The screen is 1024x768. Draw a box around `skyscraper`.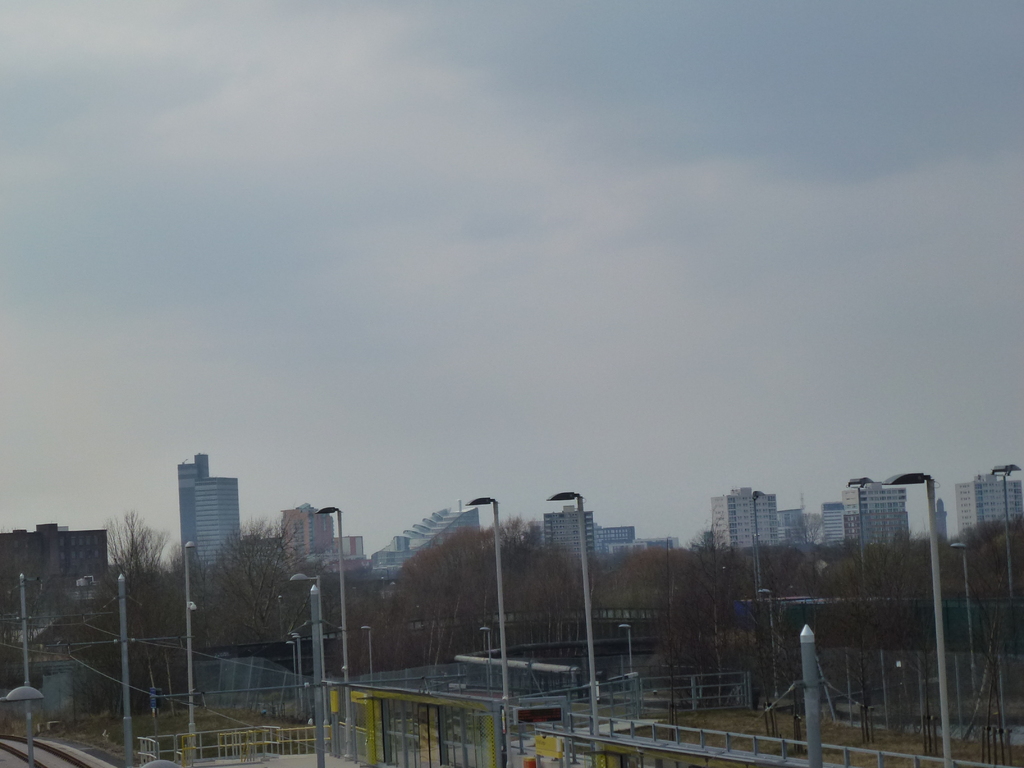
pyautogui.locateOnScreen(848, 484, 914, 553).
